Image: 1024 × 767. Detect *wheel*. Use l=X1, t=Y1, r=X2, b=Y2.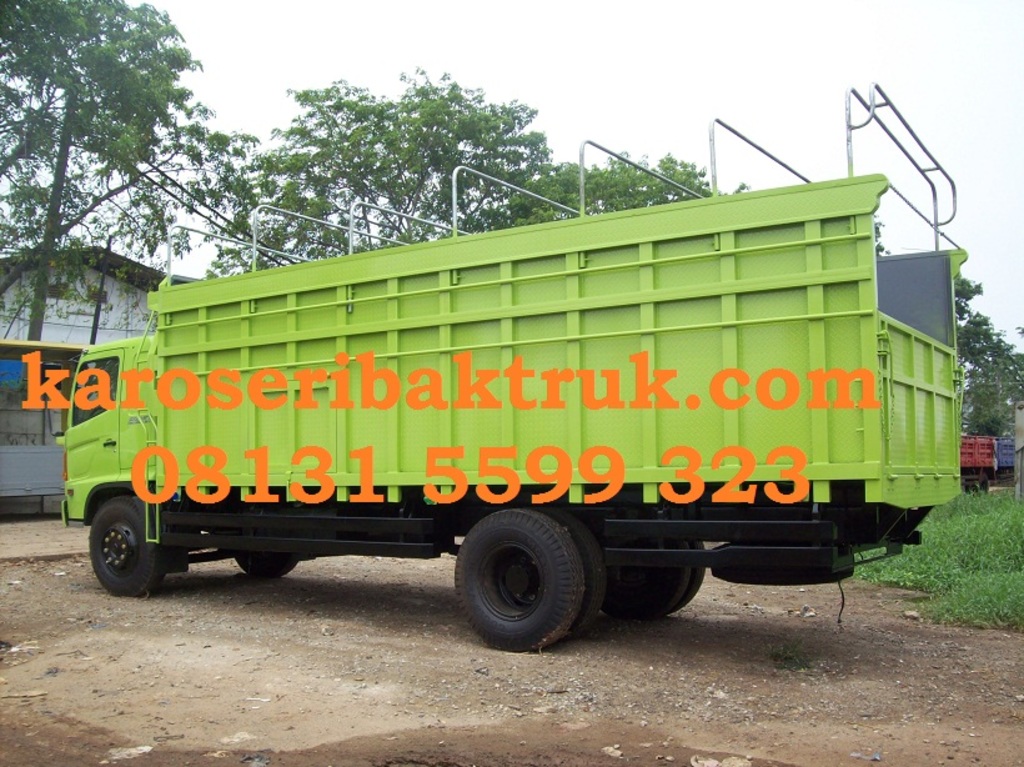
l=91, t=493, r=164, b=592.
